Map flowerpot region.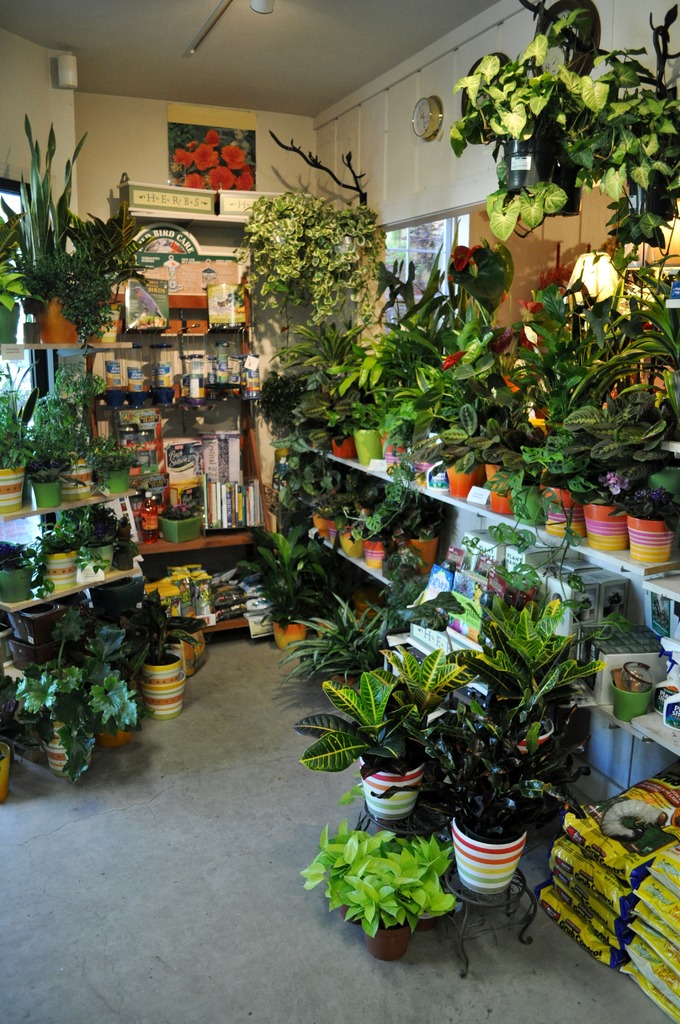
Mapped to <bbox>0, 736, 13, 801</bbox>.
